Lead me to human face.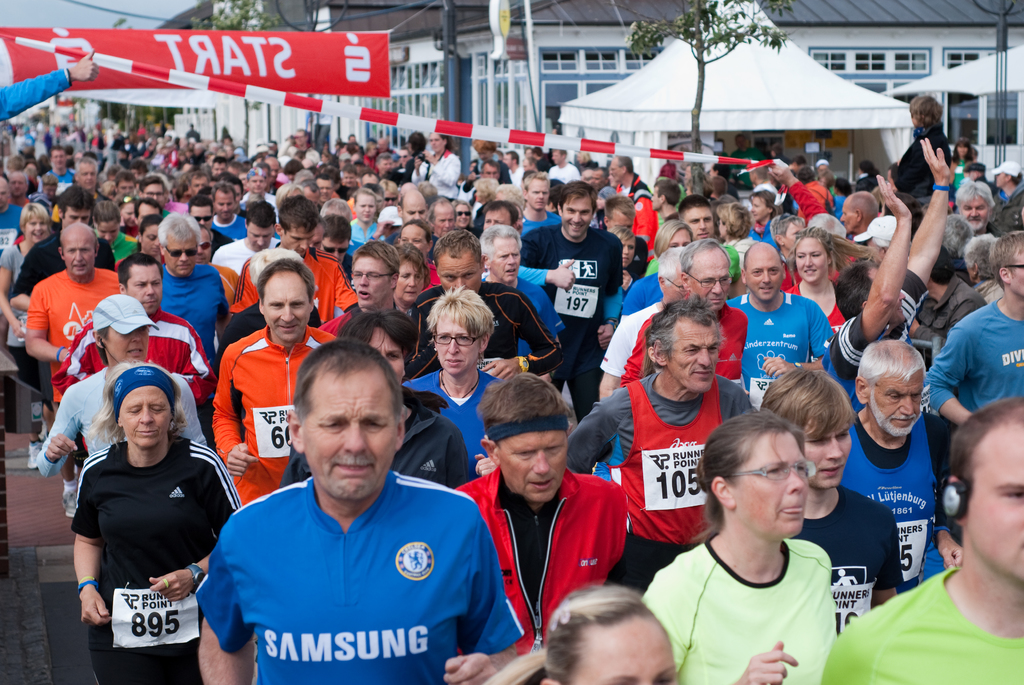
Lead to detection(796, 238, 827, 281).
